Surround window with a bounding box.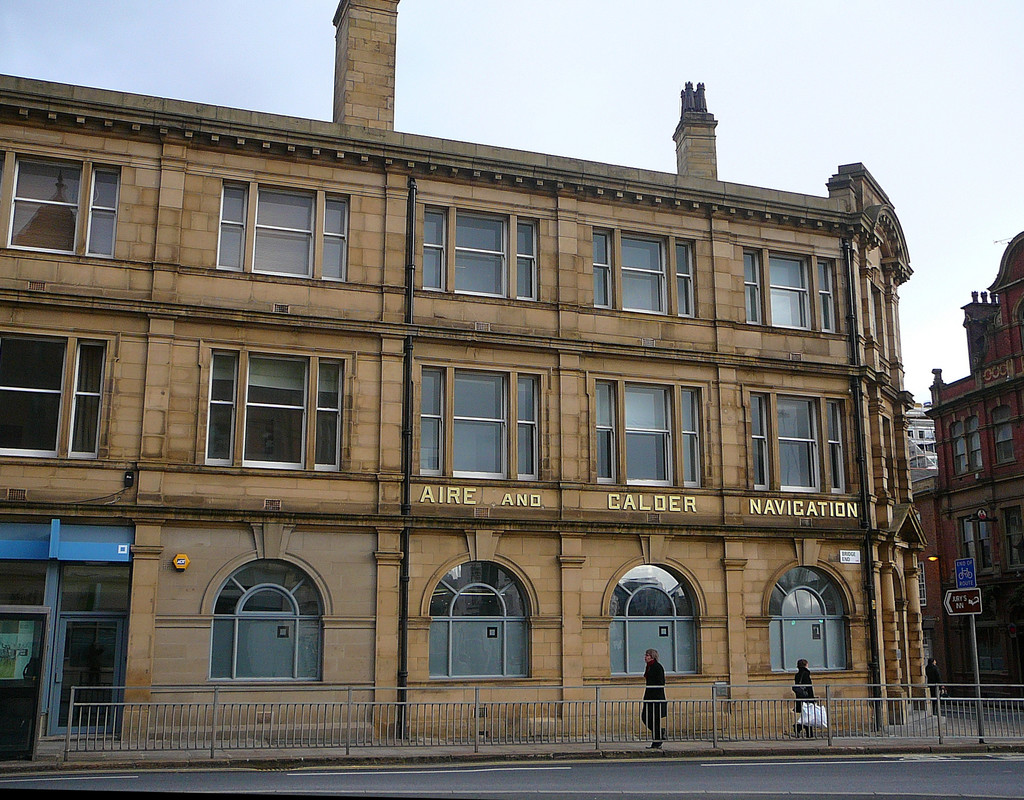
590 381 703 487.
